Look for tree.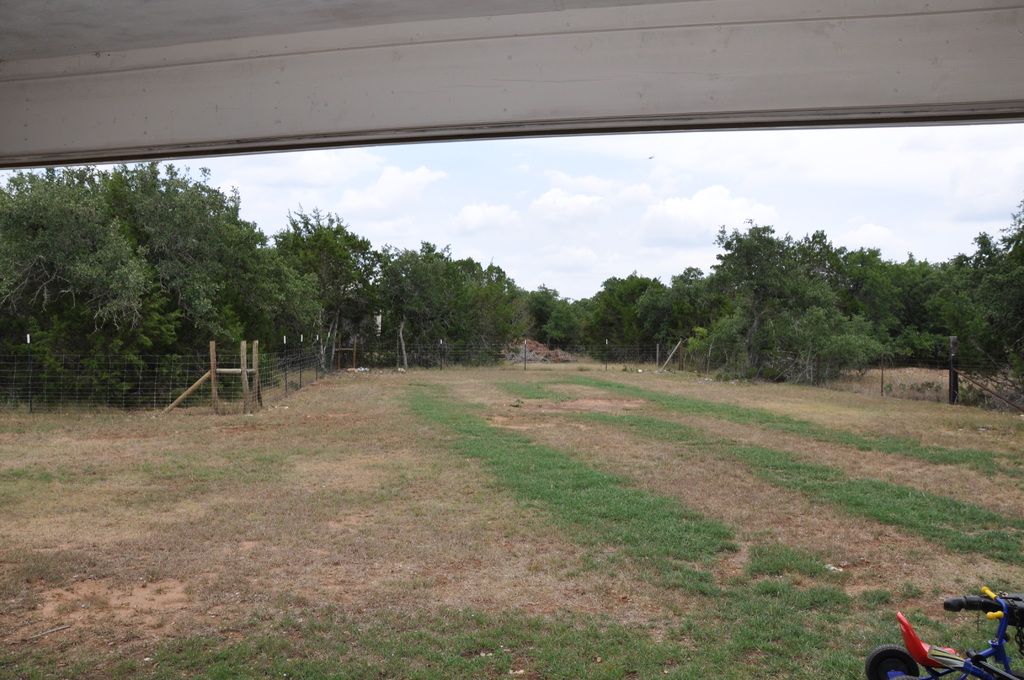
Found: rect(886, 184, 1022, 400).
